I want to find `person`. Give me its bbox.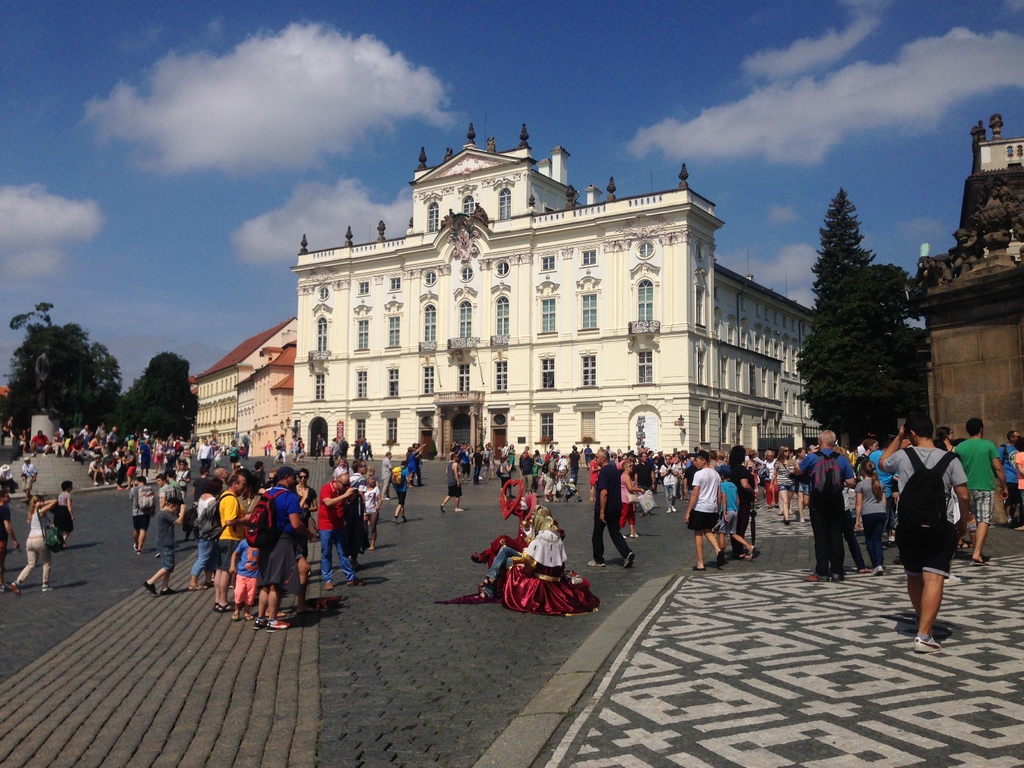
box=[359, 437, 372, 454].
